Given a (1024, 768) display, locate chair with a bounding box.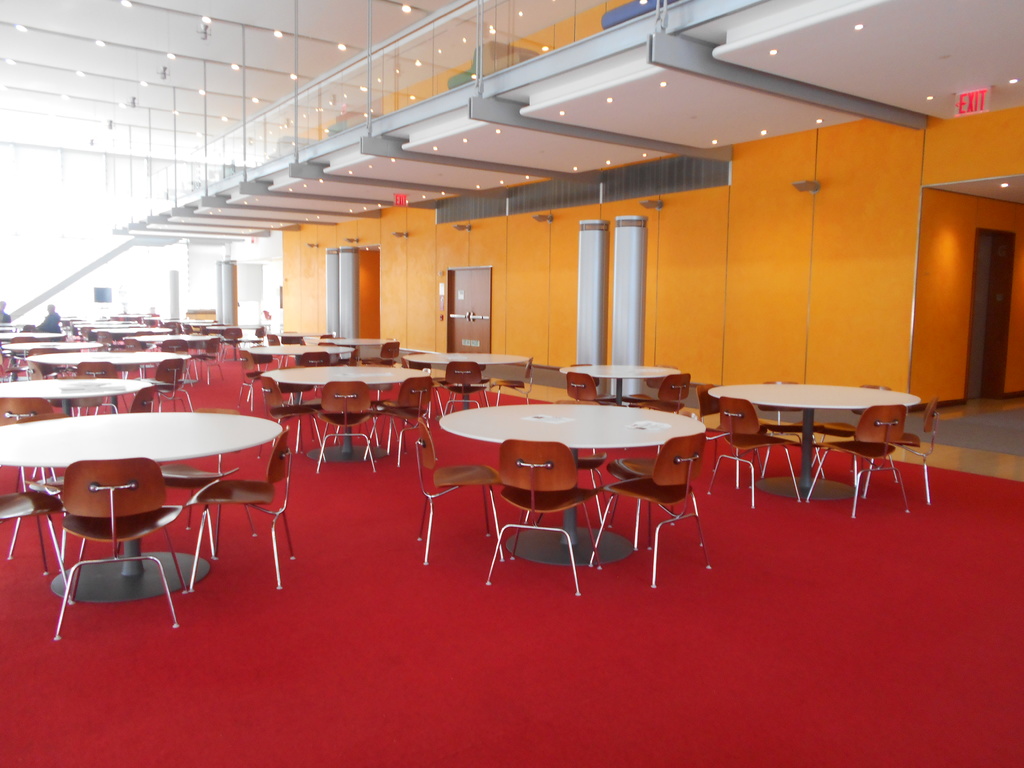
Located: [235, 342, 273, 399].
